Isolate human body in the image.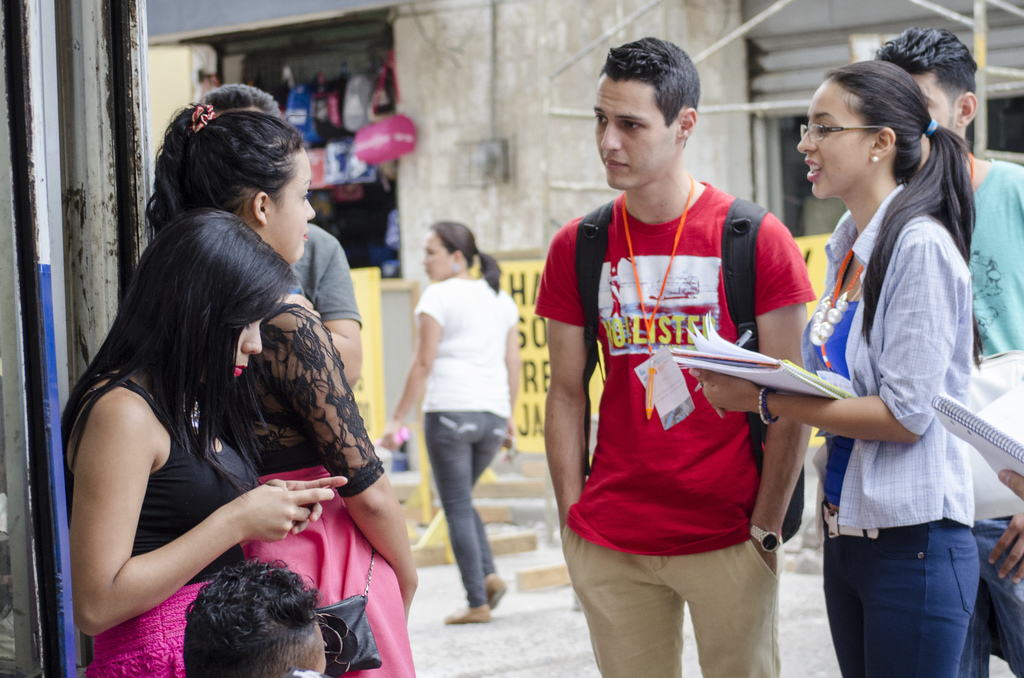
Isolated region: 383 220 519 620.
